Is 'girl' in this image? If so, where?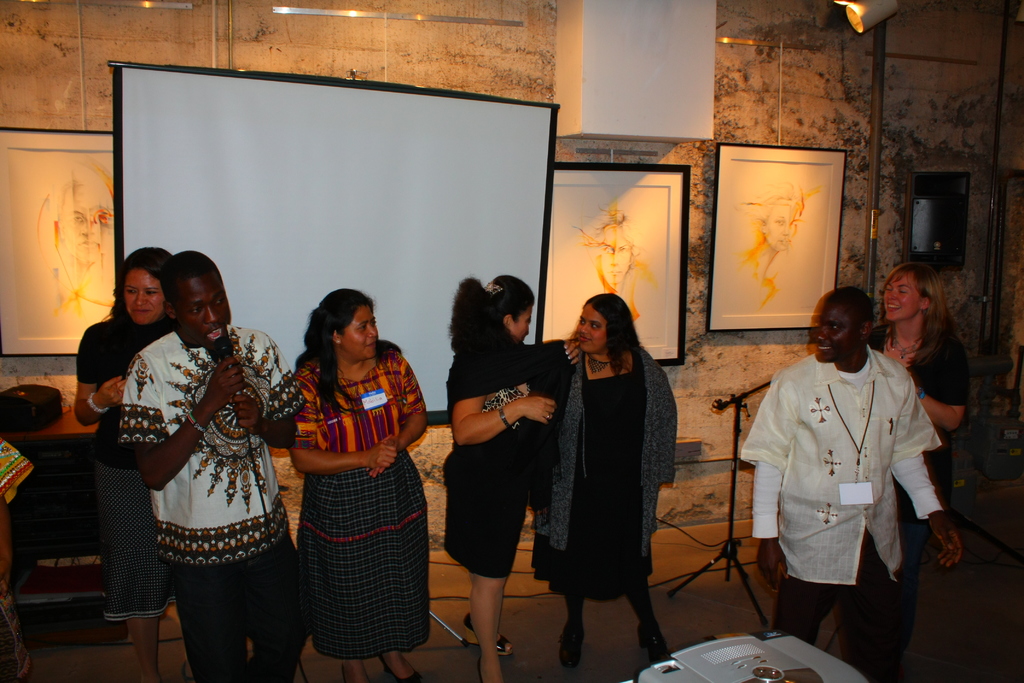
Yes, at box=[442, 272, 581, 682].
